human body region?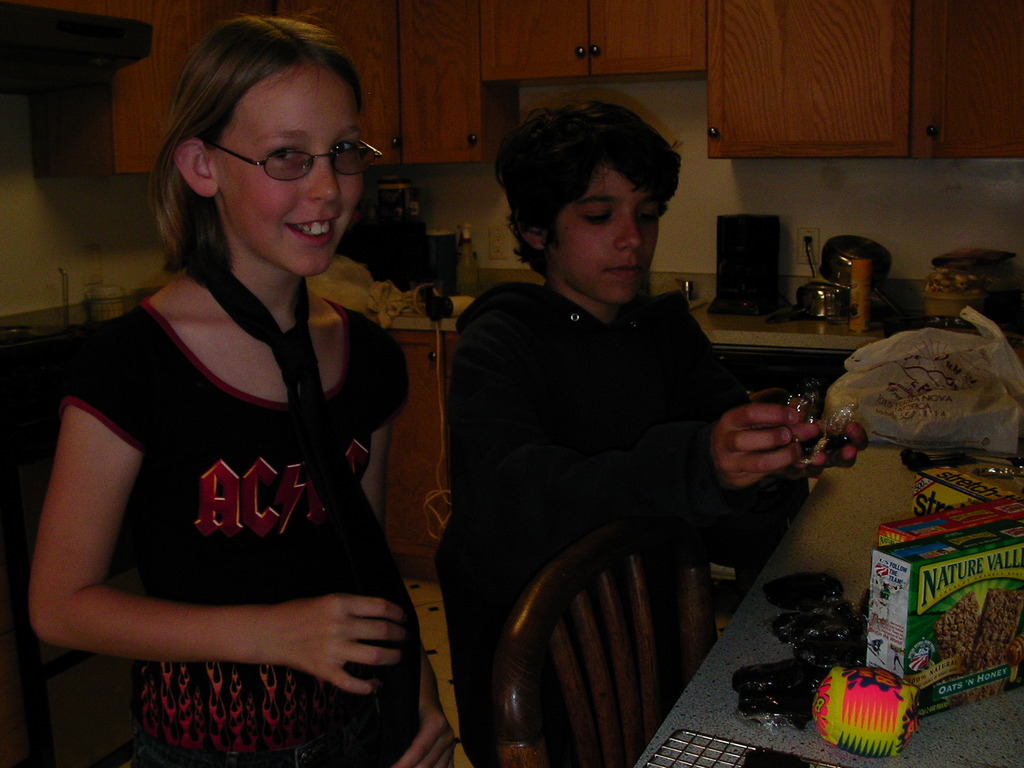
444/105/867/767
